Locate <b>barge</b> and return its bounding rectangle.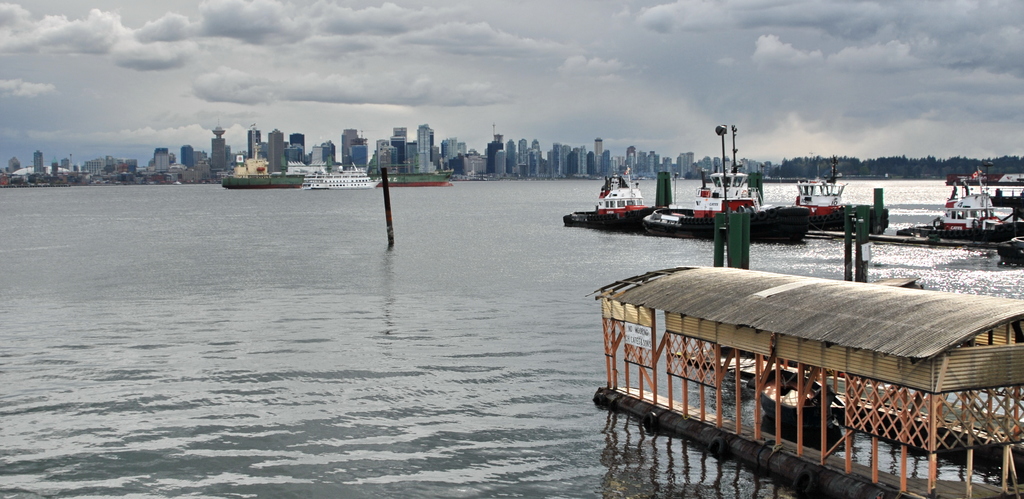
bbox(221, 147, 454, 190).
